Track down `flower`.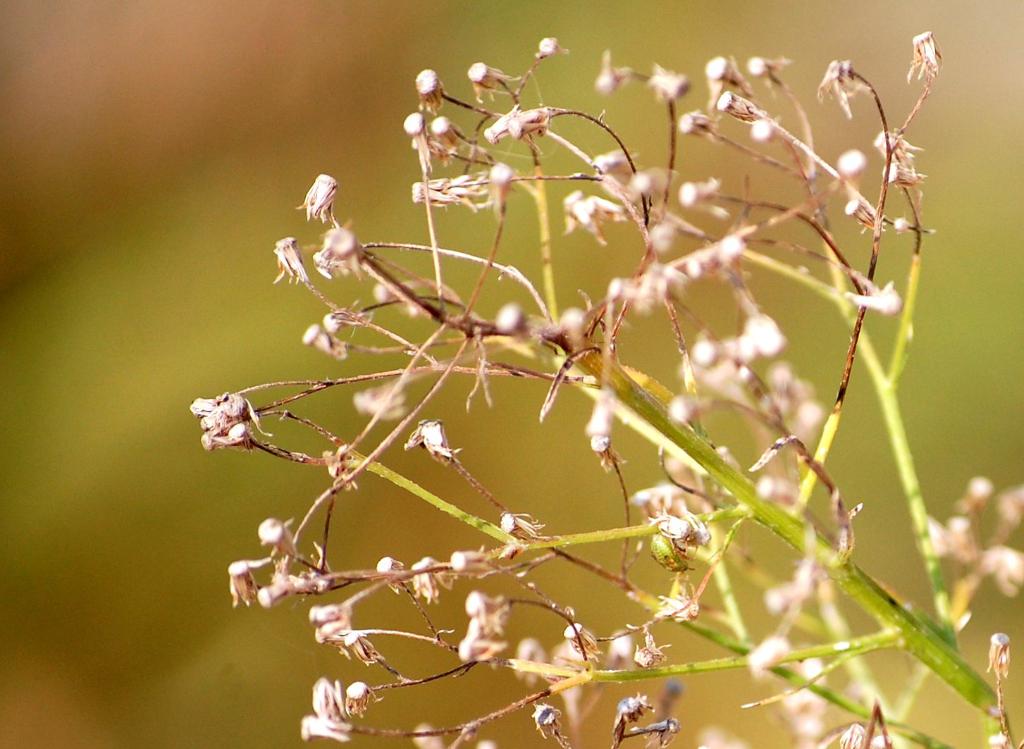
Tracked to (183, 371, 299, 470).
